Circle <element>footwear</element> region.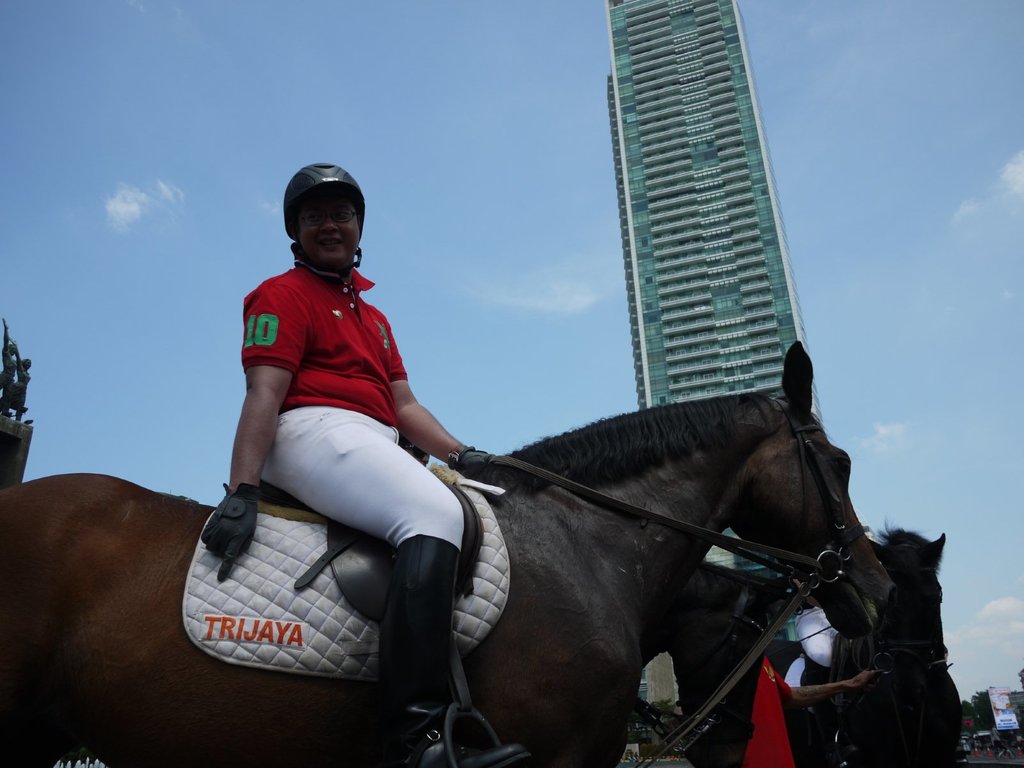
Region: rect(380, 532, 534, 767).
